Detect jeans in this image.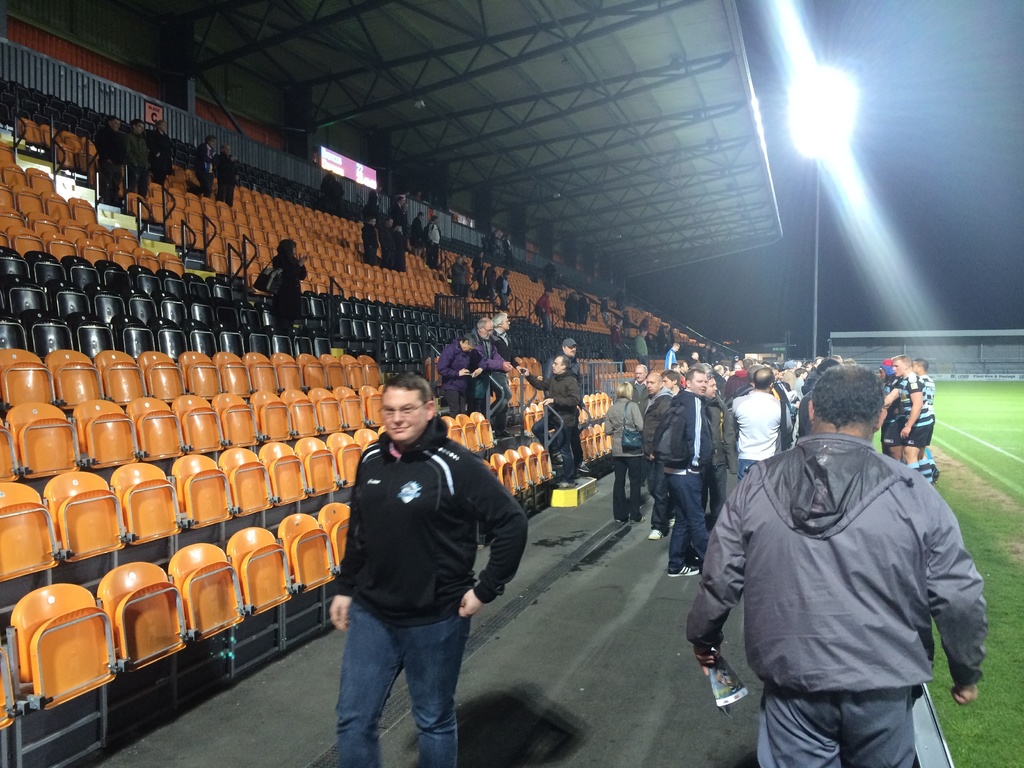
Detection: rect(672, 470, 712, 566).
